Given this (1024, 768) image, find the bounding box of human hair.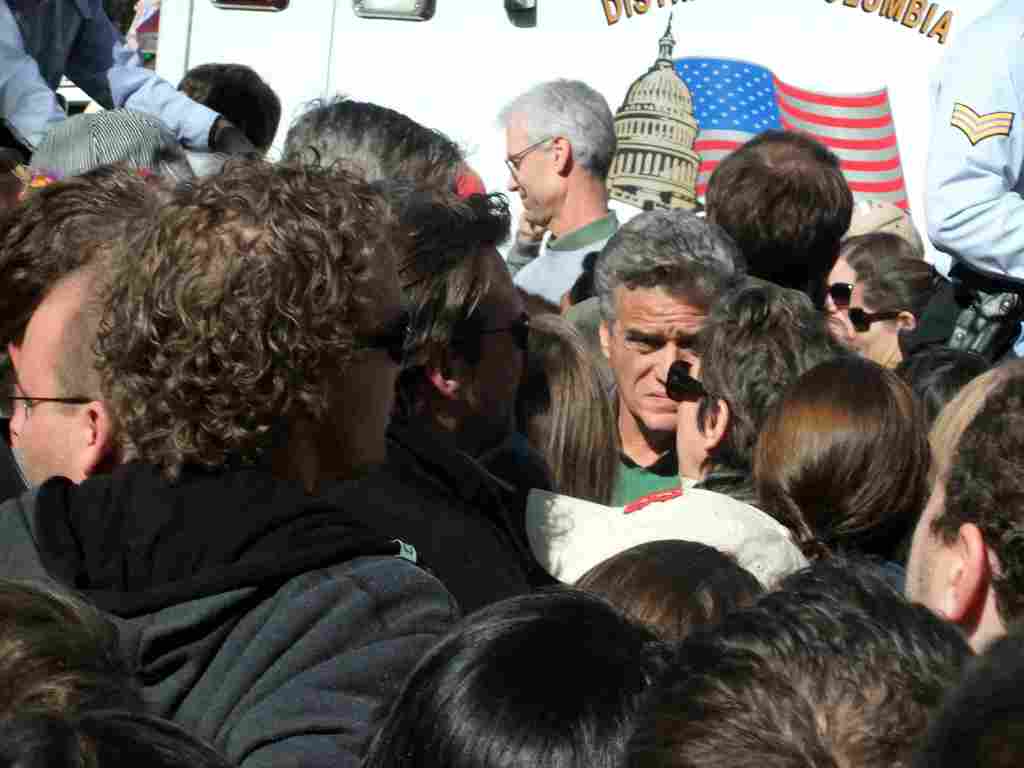
(left=622, top=559, right=977, bottom=767).
